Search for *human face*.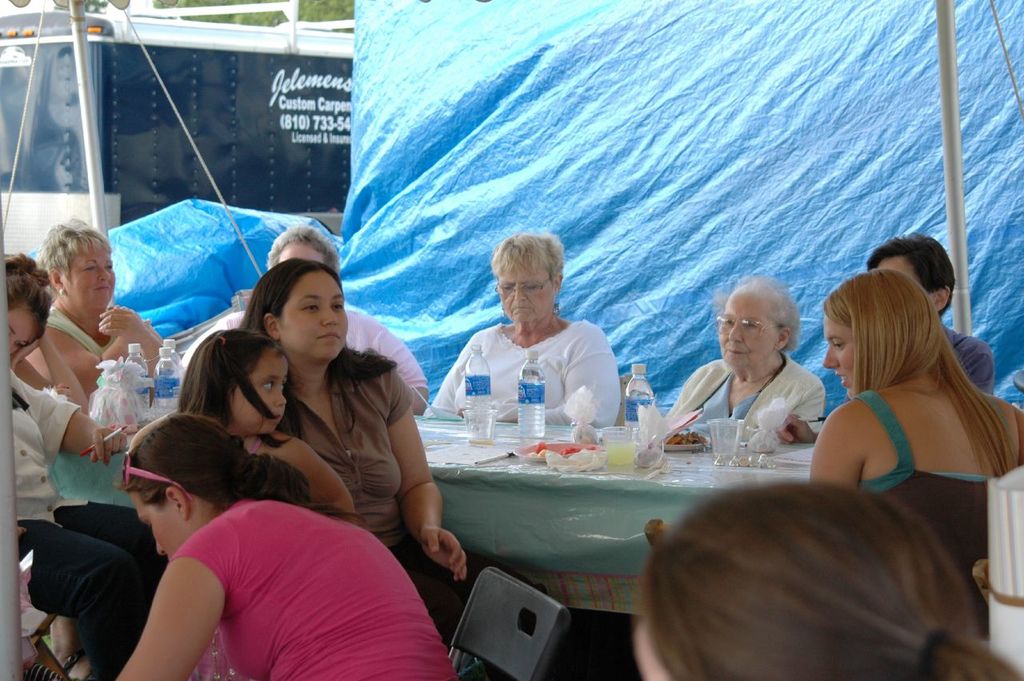
Found at (229, 351, 290, 438).
